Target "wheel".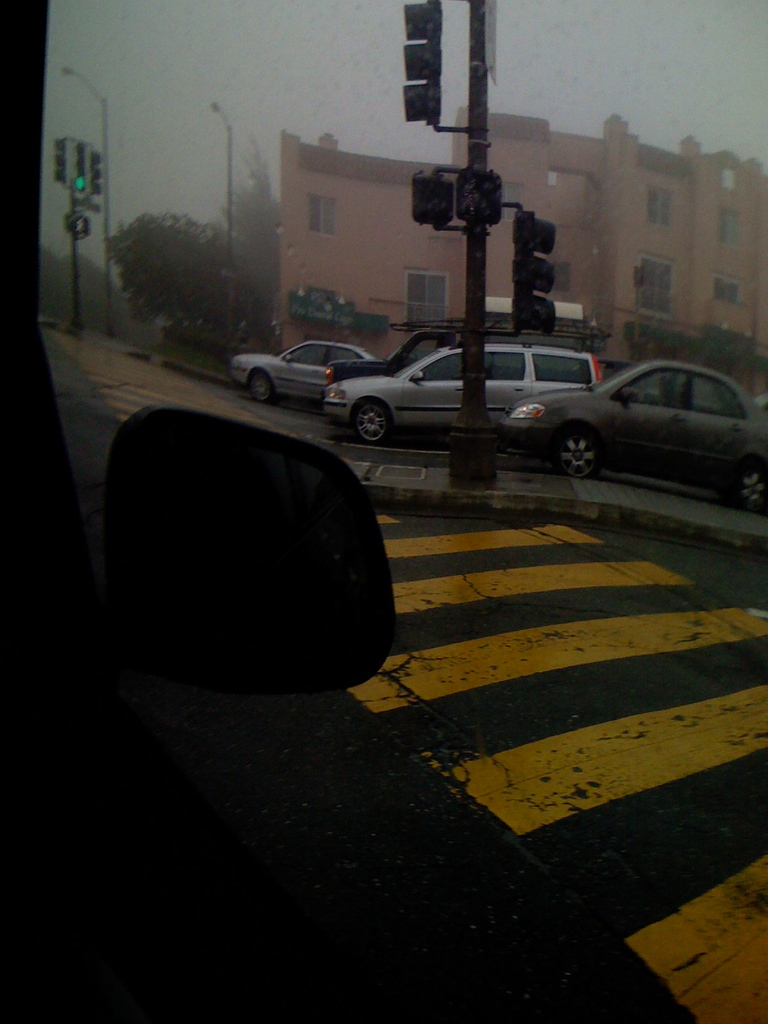
Target region: 343:392:404:457.
